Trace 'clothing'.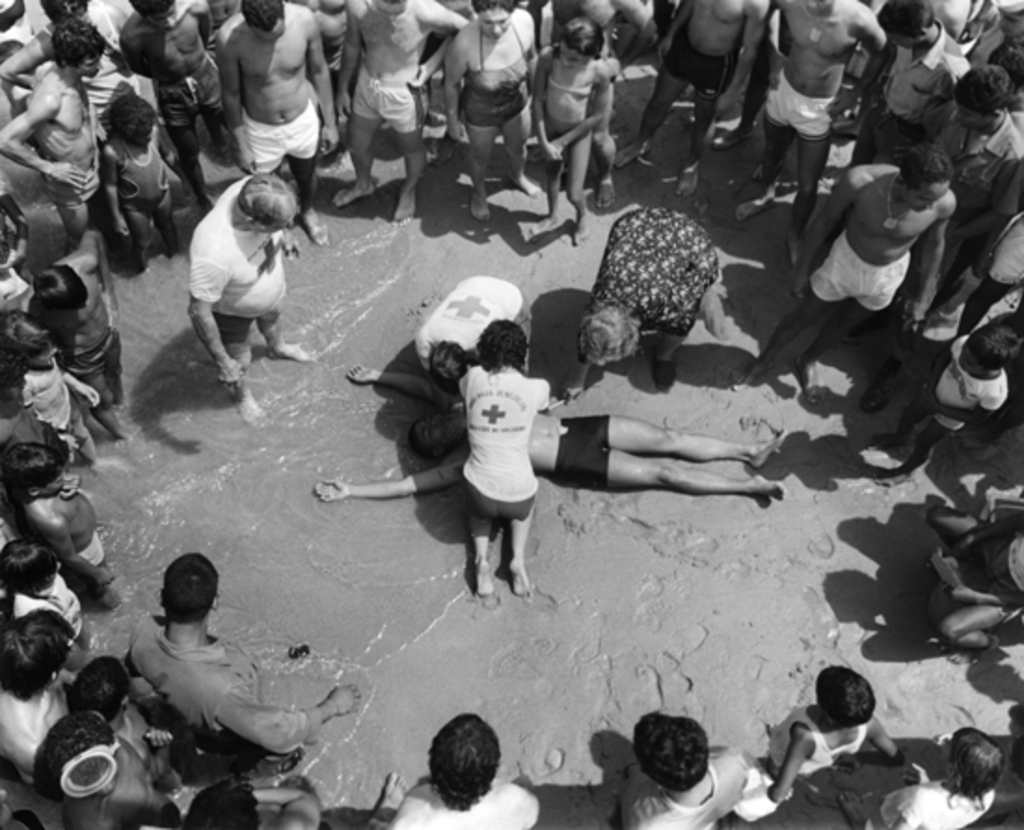
Traced to Rect(73, 534, 108, 564).
